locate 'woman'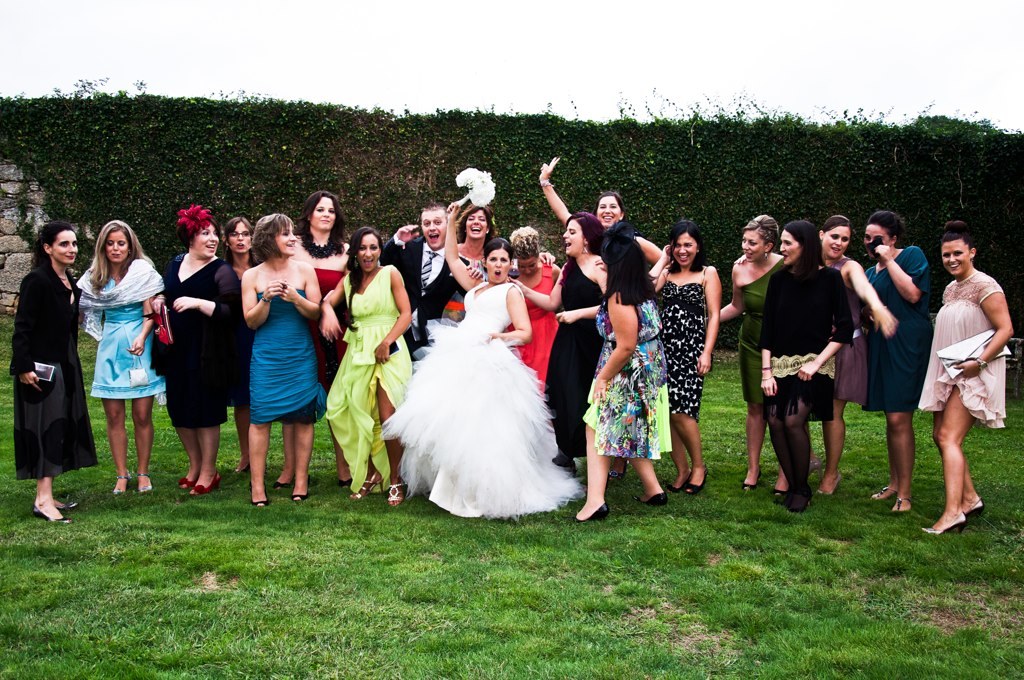
<box>566,226,674,528</box>
